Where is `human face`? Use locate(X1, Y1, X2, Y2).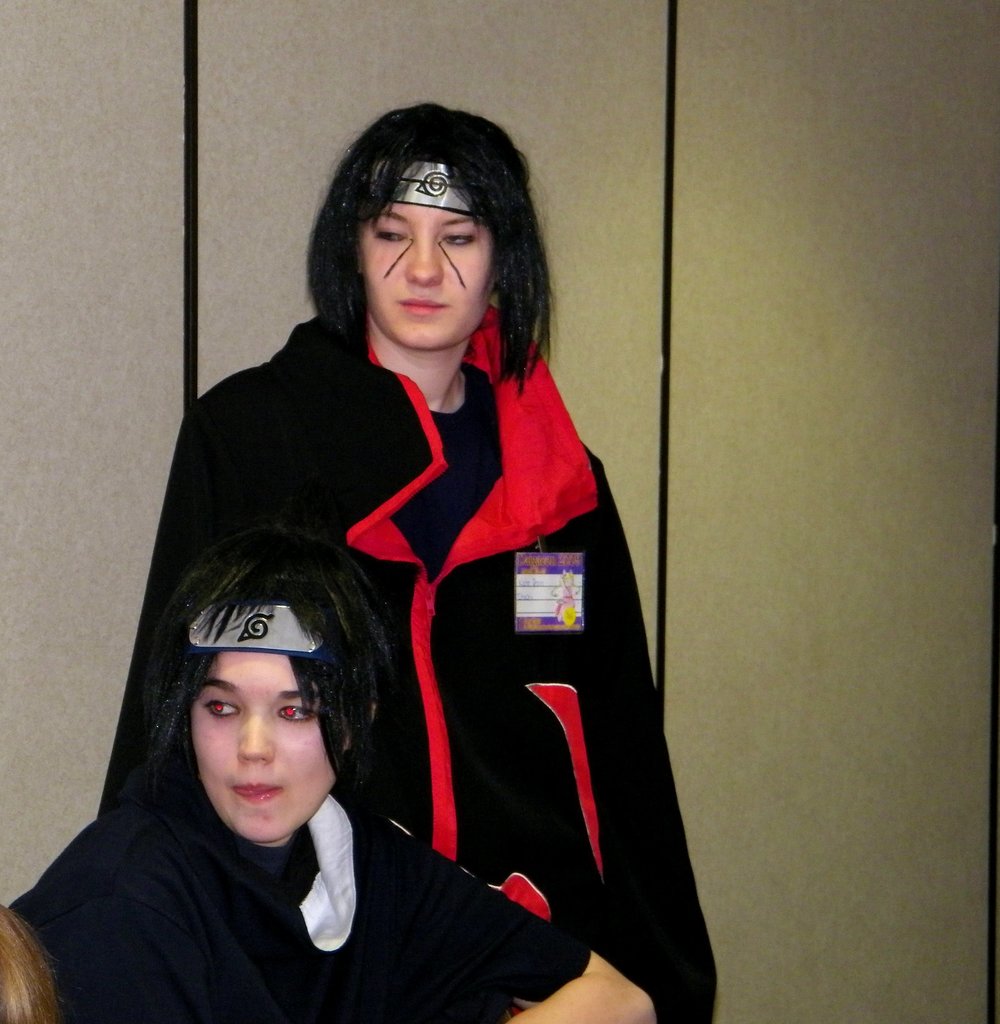
locate(343, 168, 488, 351).
